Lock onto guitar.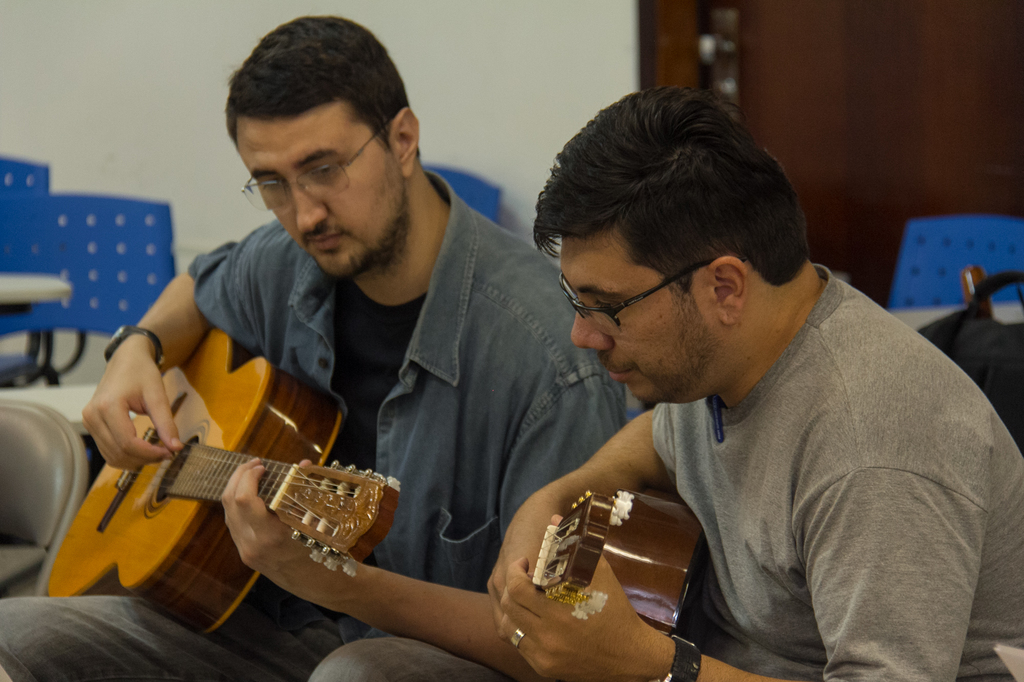
Locked: 43/328/401/643.
